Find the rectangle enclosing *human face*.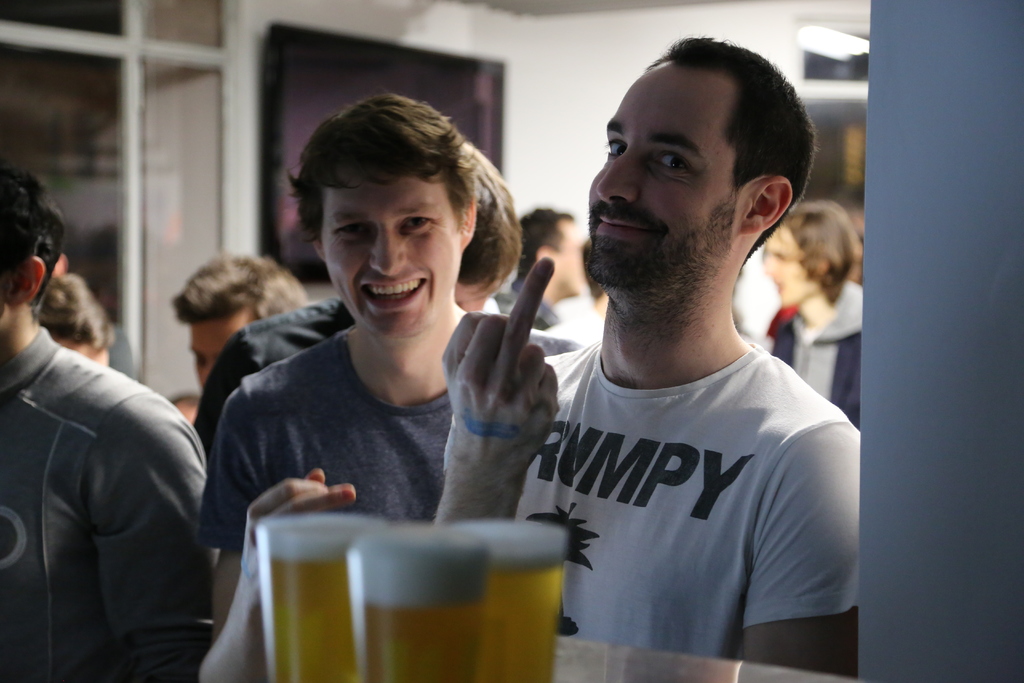
320/160/461/331.
